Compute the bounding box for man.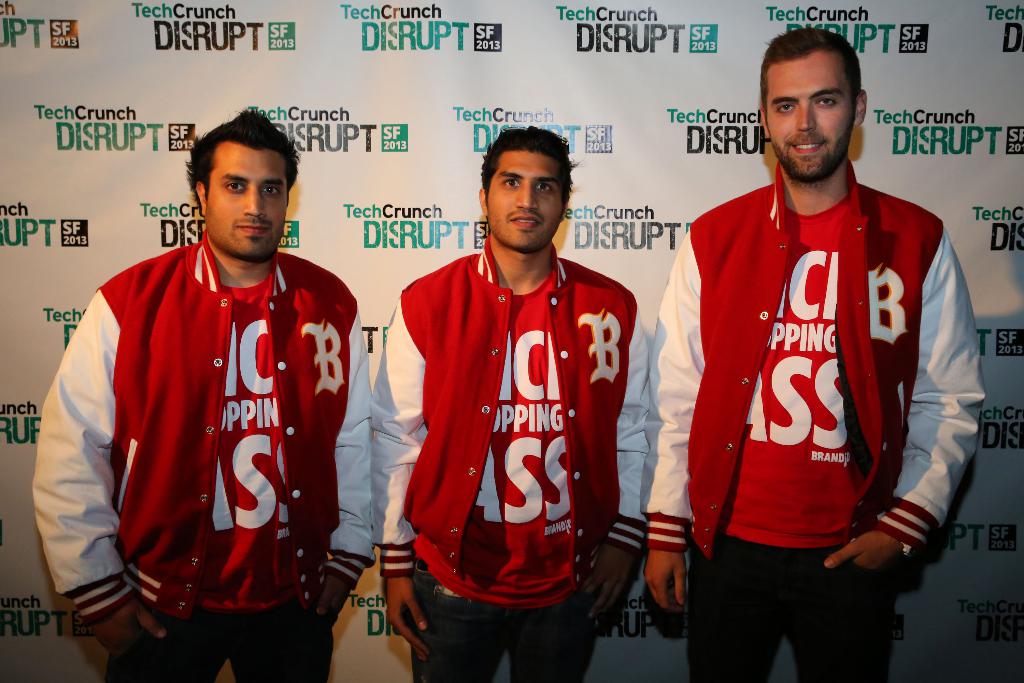
(370,126,646,682).
